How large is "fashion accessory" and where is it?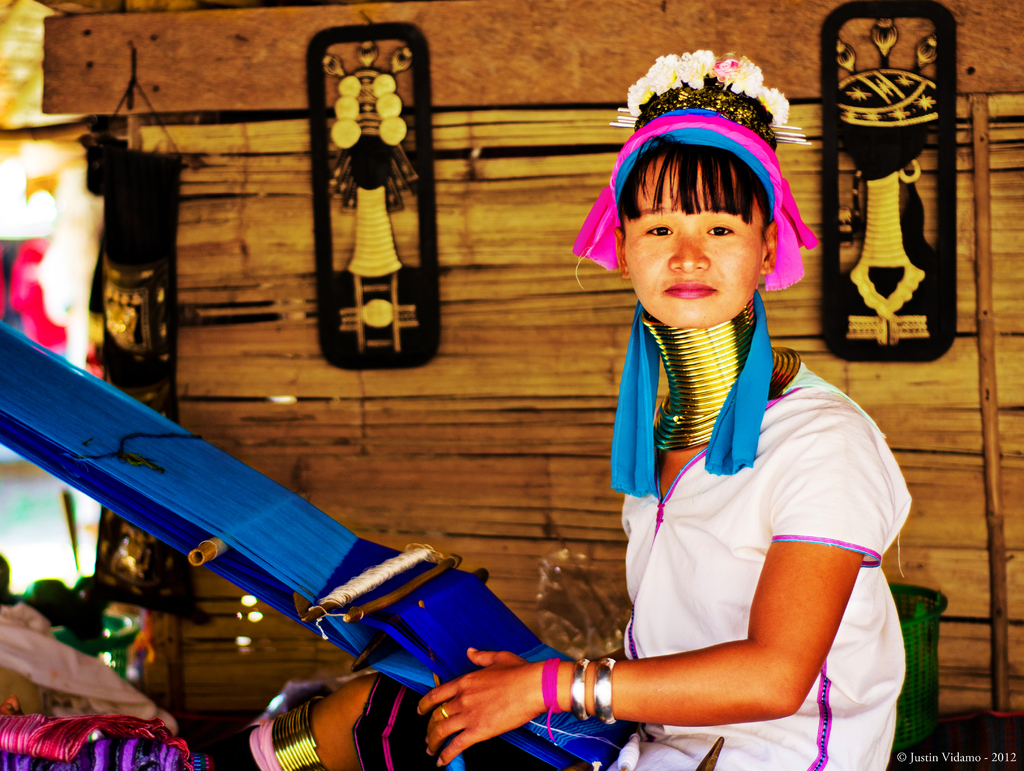
Bounding box: x1=593 y1=655 x2=618 y2=728.
